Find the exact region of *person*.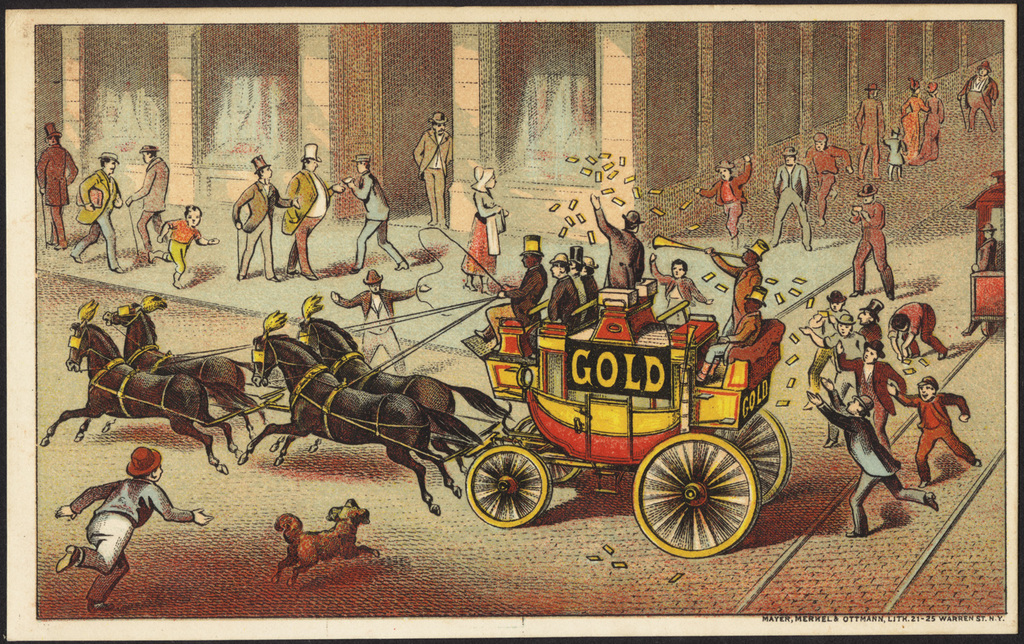
Exact region: <bbox>38, 122, 75, 242</bbox>.
